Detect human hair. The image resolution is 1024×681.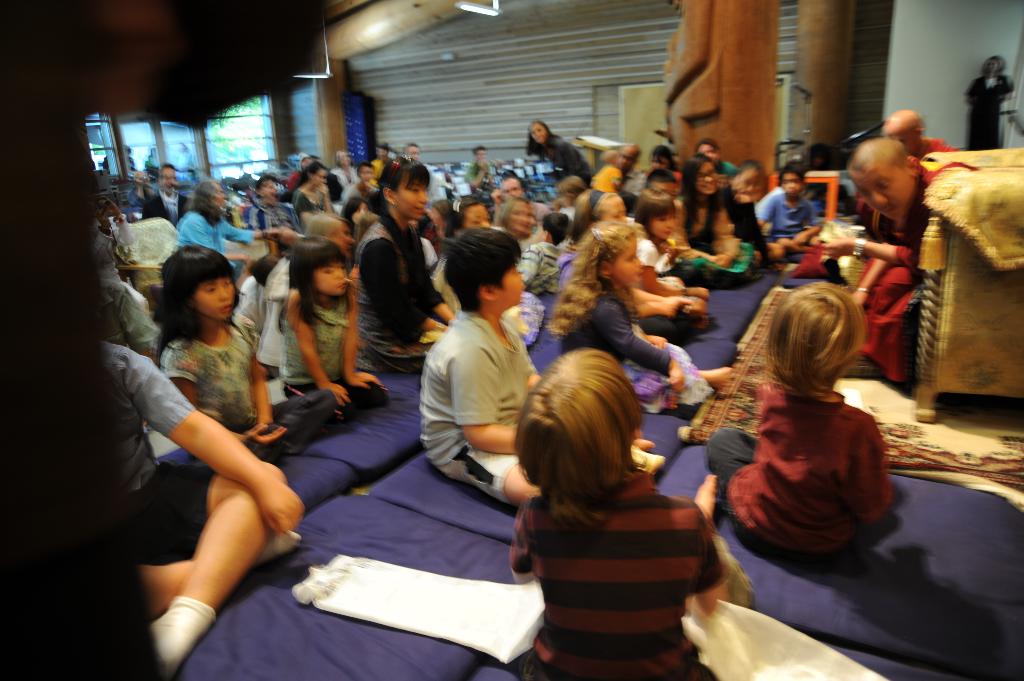
region(276, 236, 346, 333).
